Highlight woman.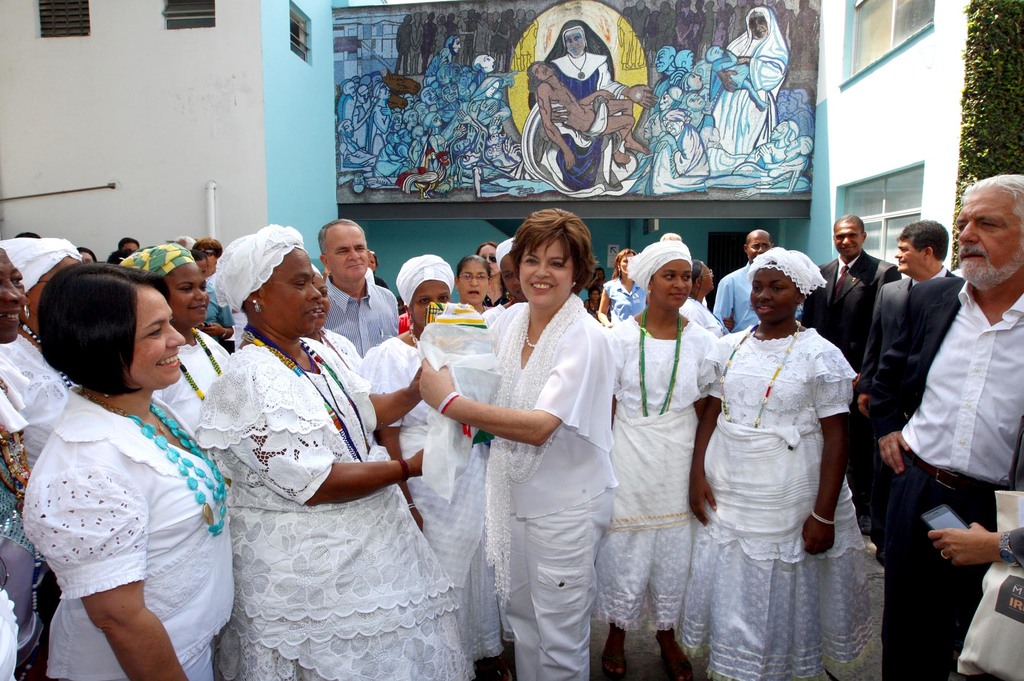
Highlighted region: locate(0, 243, 43, 680).
